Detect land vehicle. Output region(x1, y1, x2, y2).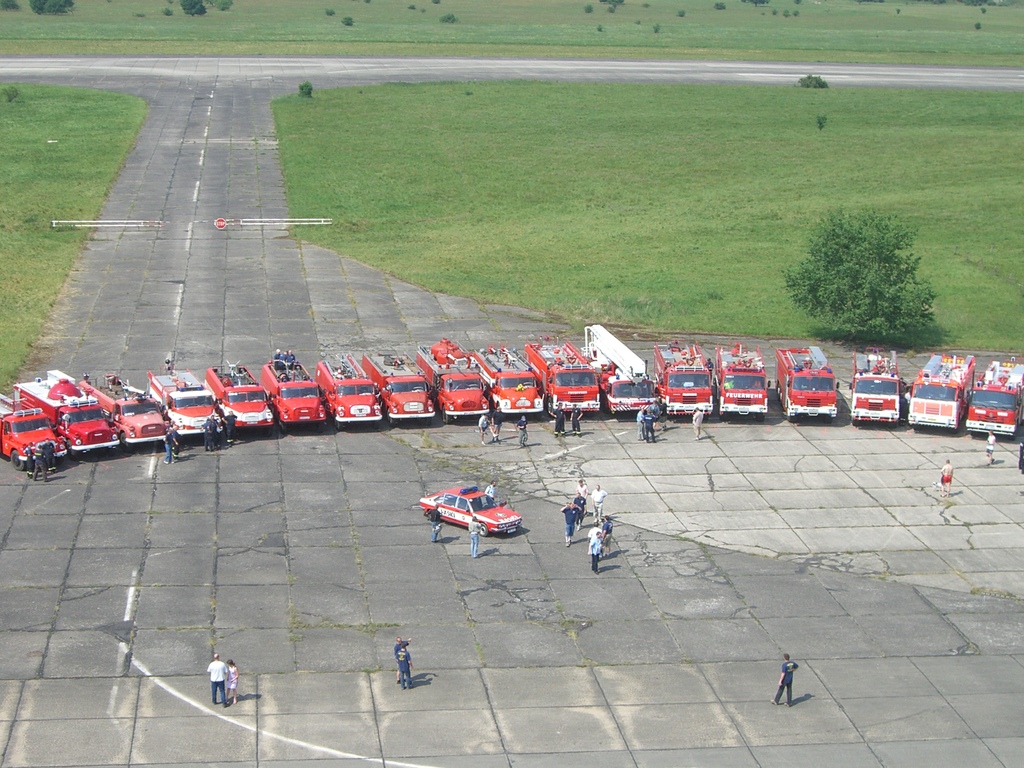
region(582, 324, 655, 415).
